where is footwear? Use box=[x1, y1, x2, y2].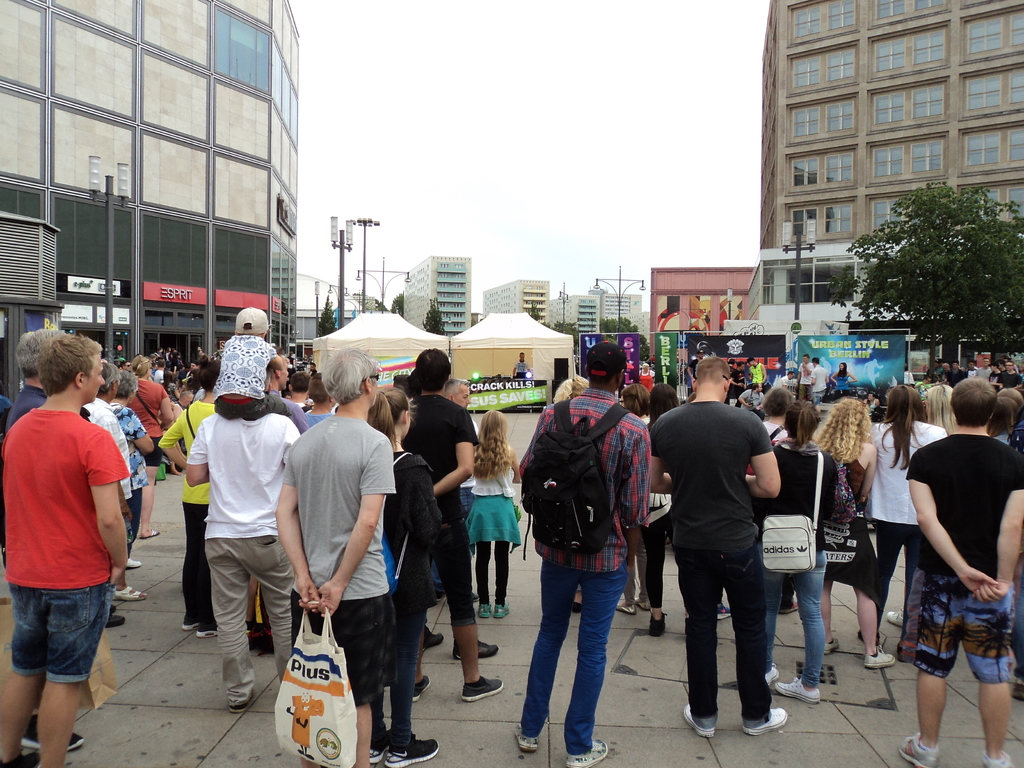
box=[195, 623, 222, 638].
